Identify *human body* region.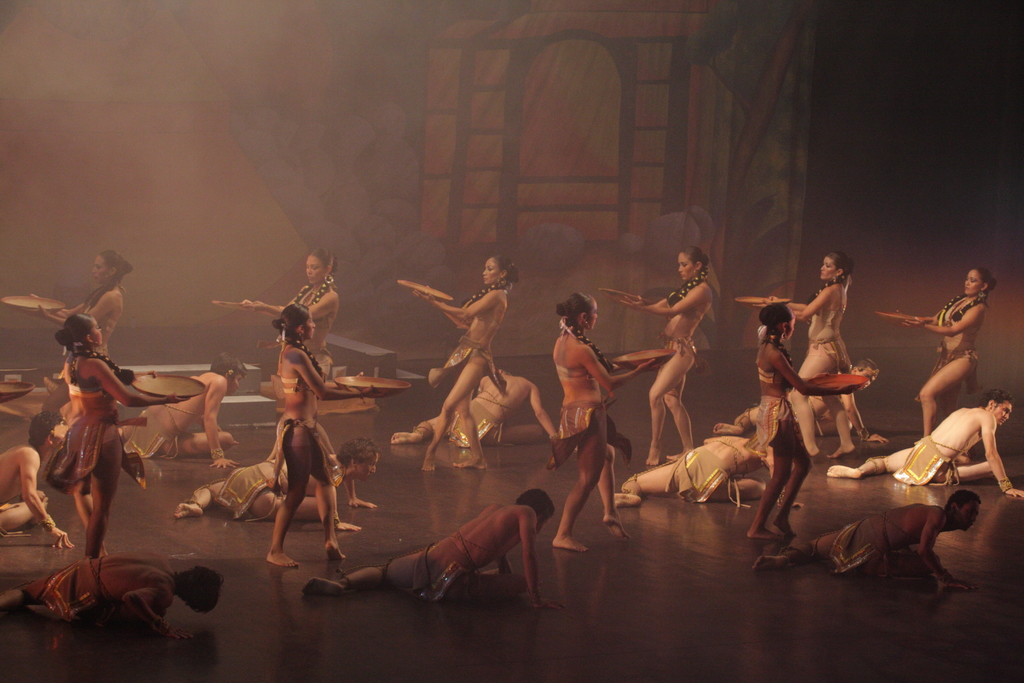
Region: {"left": 40, "top": 244, "right": 136, "bottom": 365}.
